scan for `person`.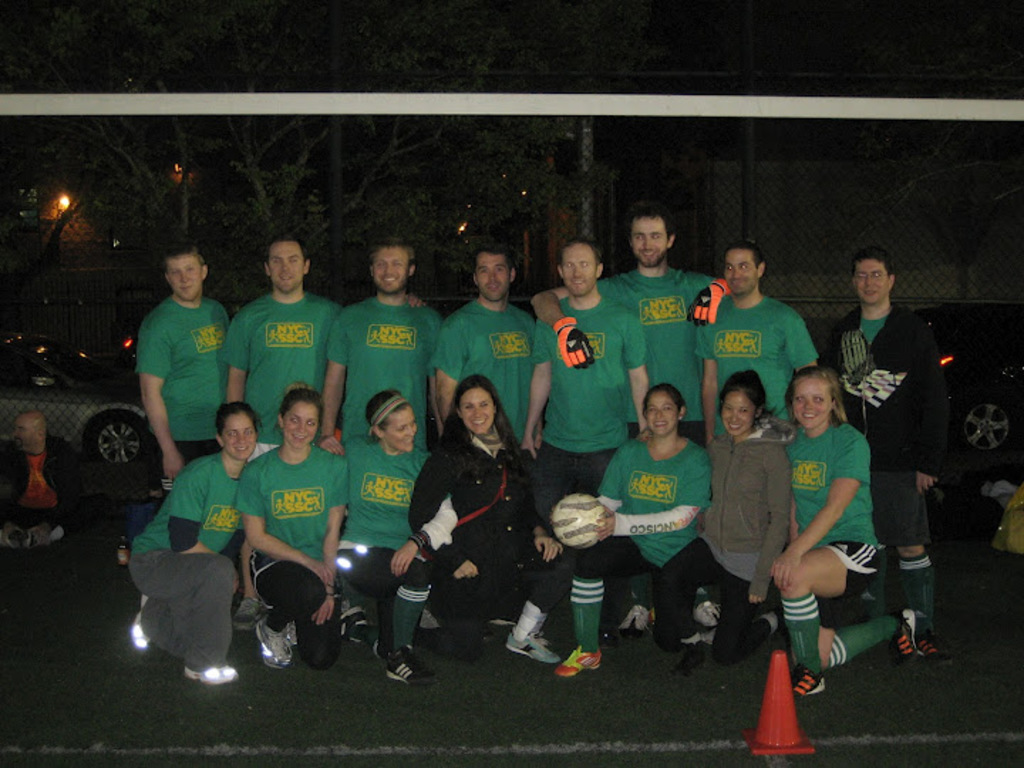
Scan result: bbox(319, 384, 459, 684).
